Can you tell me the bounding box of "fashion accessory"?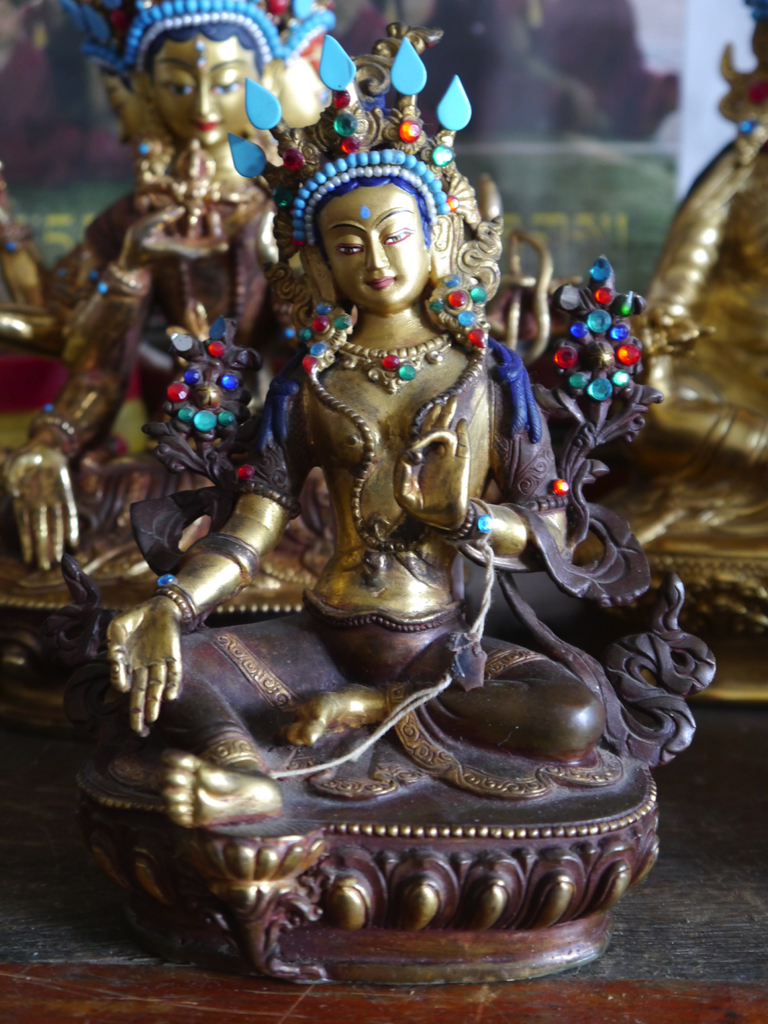
143,308,254,497.
